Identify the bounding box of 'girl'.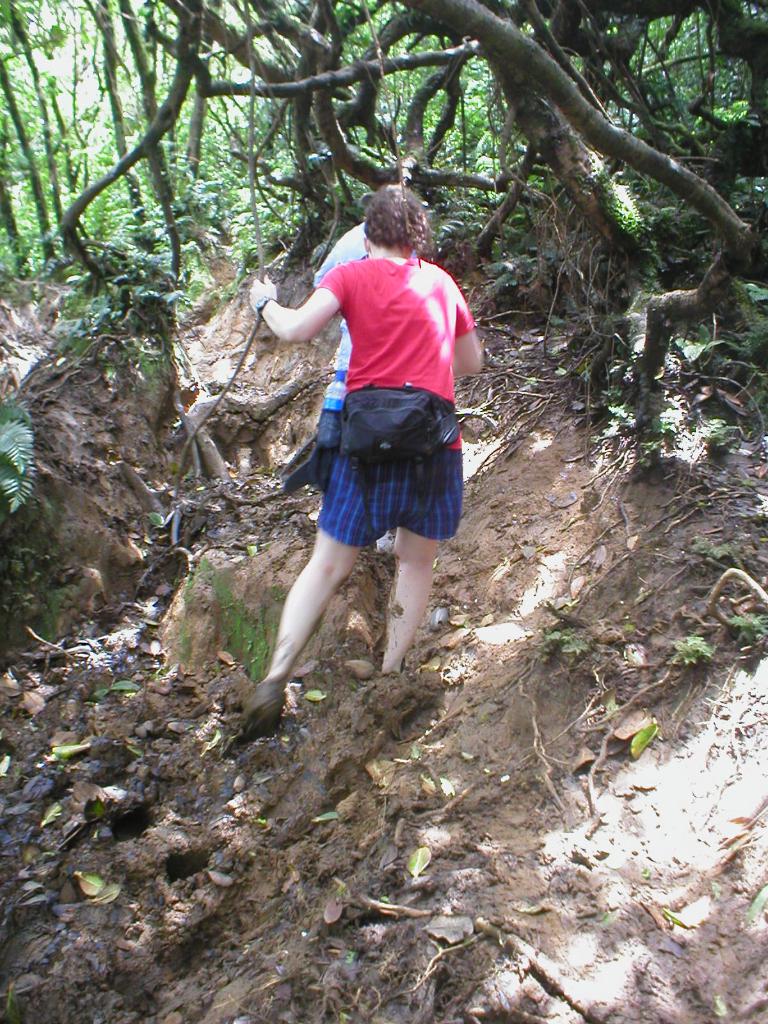
box=[252, 181, 483, 724].
